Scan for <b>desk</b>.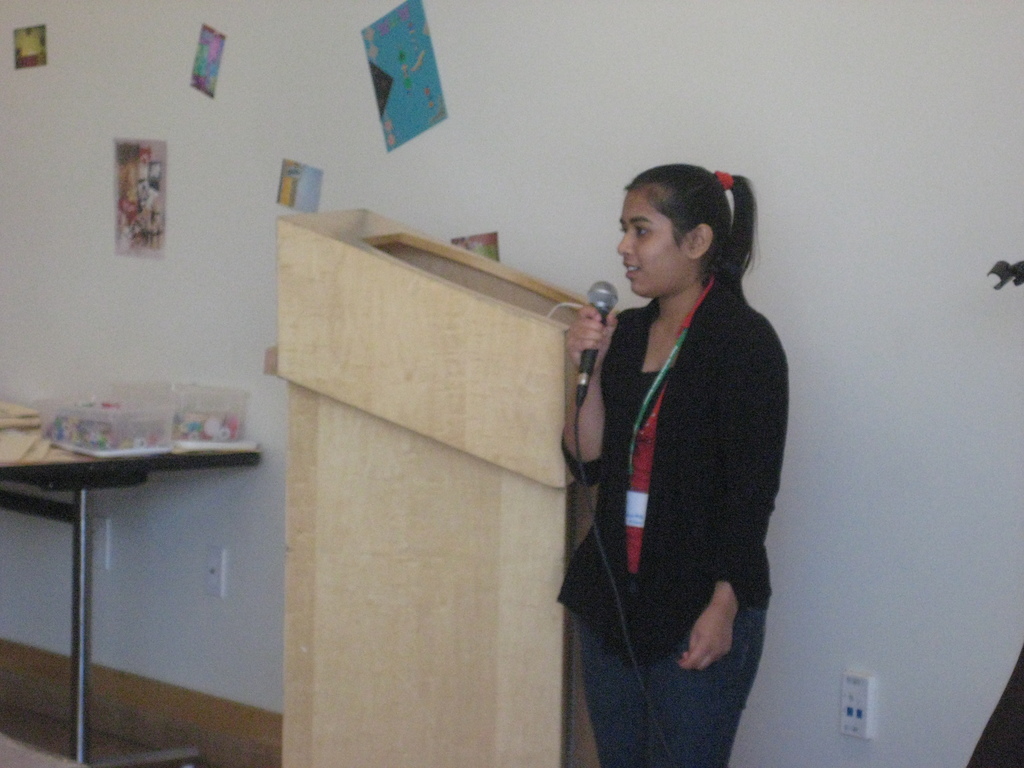
Scan result: 0/351/326/761.
